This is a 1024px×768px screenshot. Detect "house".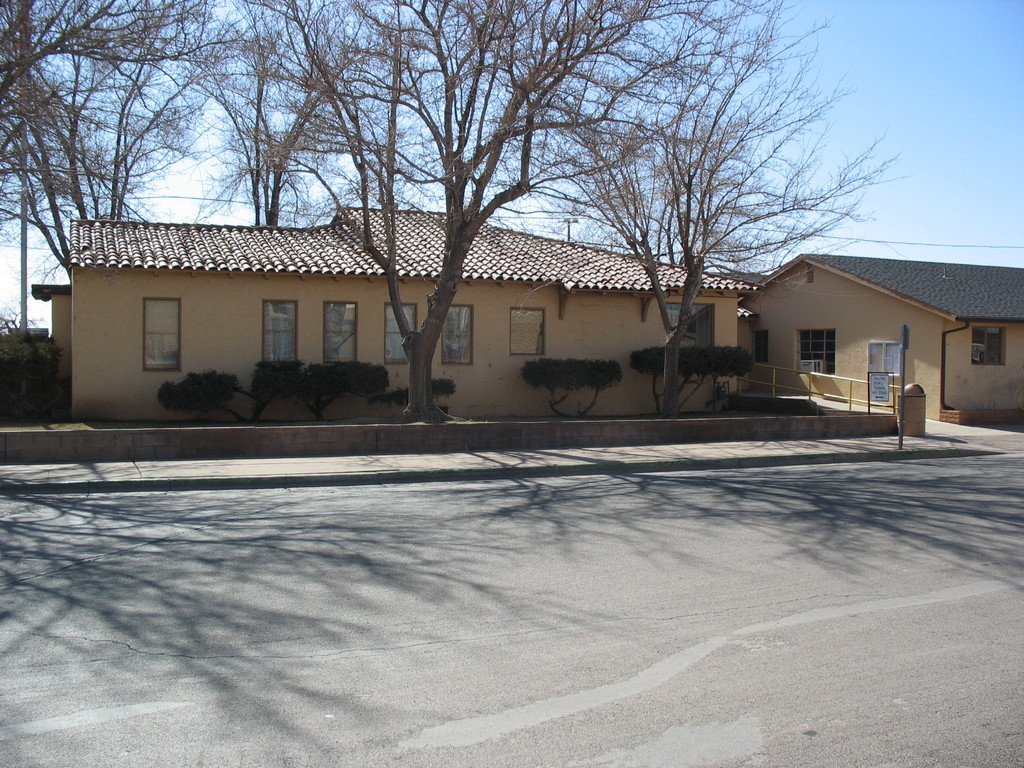
bbox(30, 202, 763, 424).
